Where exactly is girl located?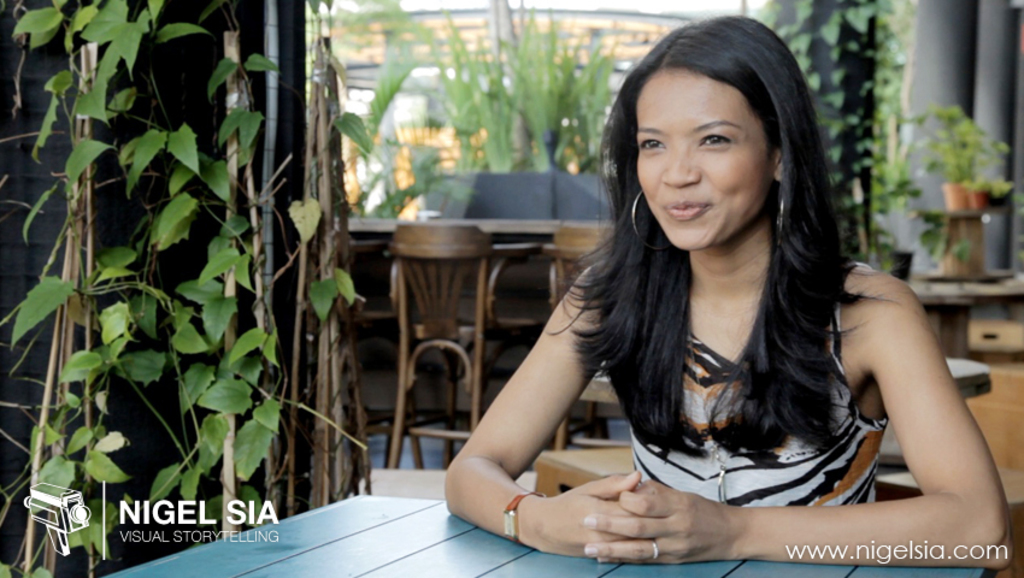
Its bounding box is {"x1": 442, "y1": 14, "x2": 1017, "y2": 571}.
